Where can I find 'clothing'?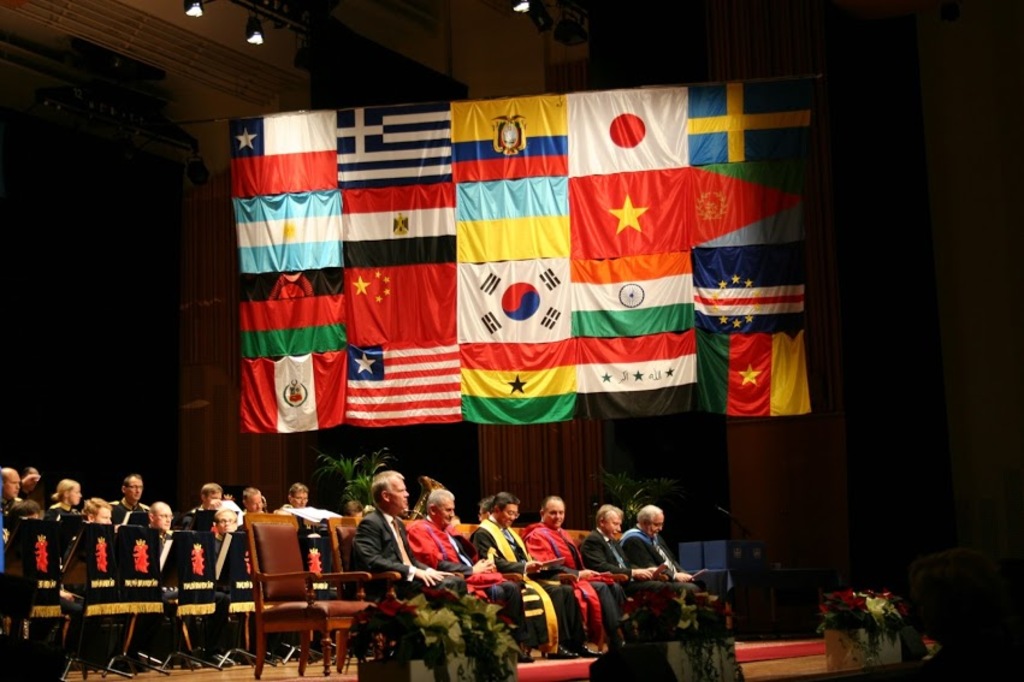
You can find it at left=406, top=520, right=527, bottom=631.
